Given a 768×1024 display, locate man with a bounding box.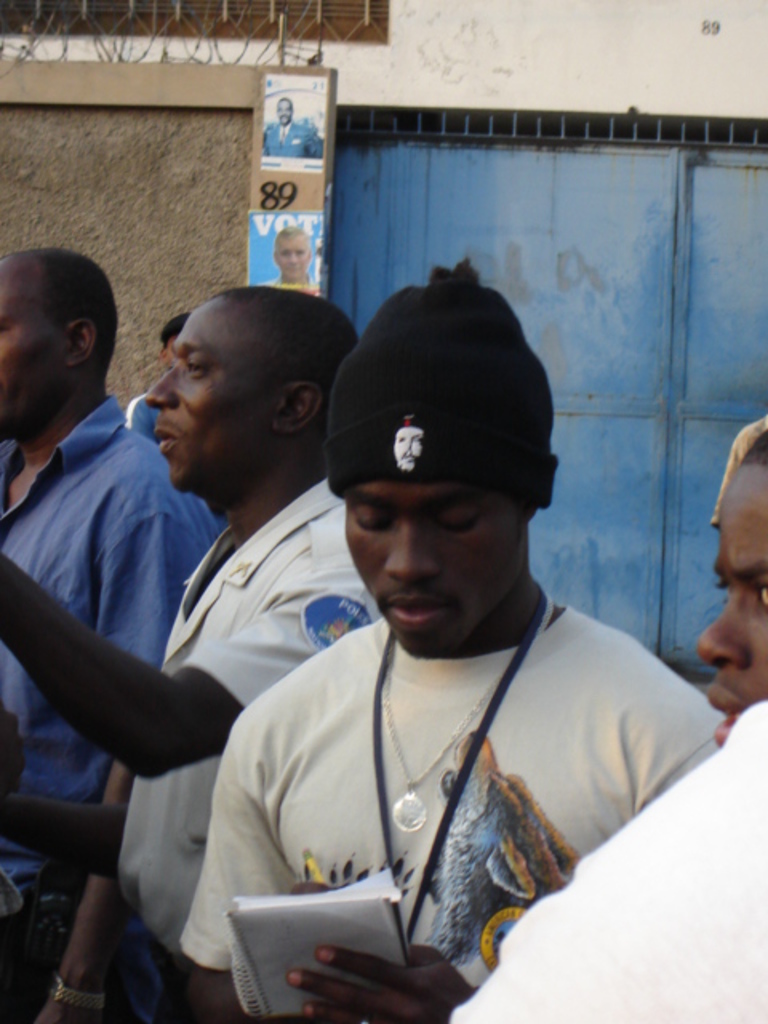
Located: detection(0, 243, 227, 1022).
